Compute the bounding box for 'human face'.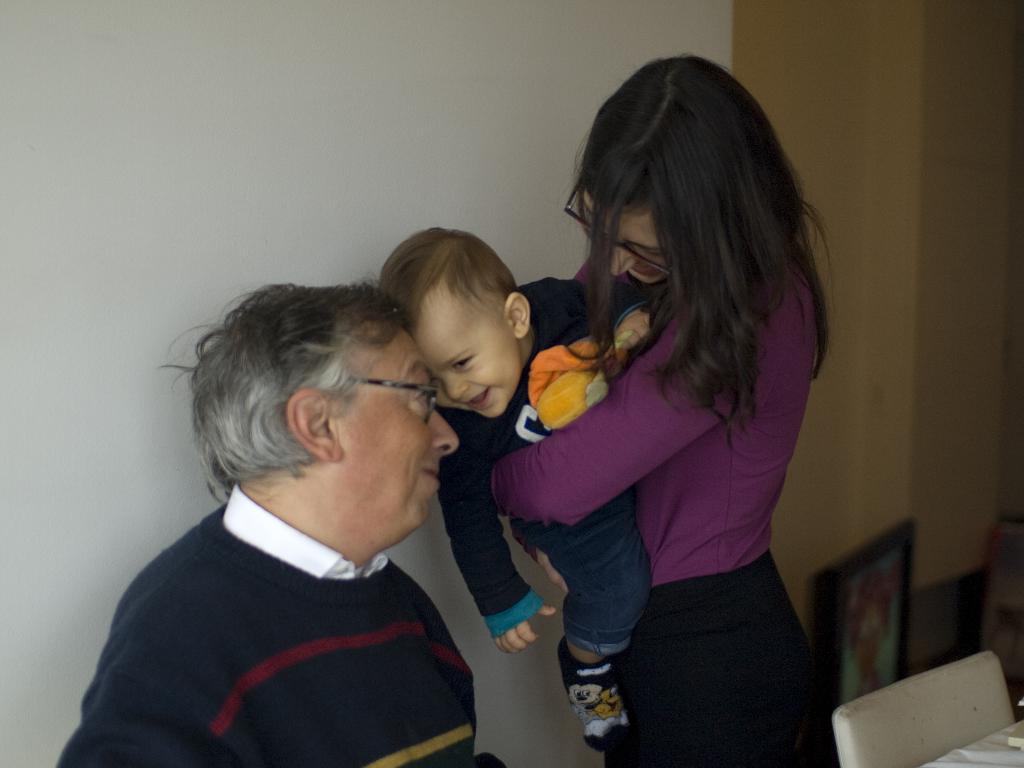
bbox=(413, 276, 519, 419).
